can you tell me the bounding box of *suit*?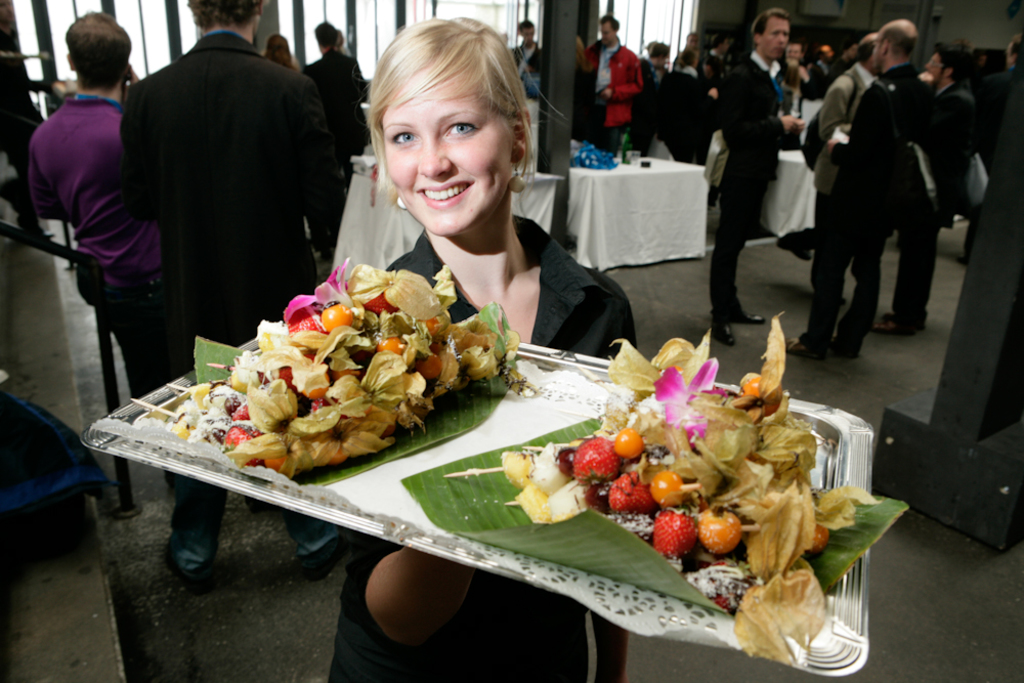
<box>708,48,785,326</box>.
